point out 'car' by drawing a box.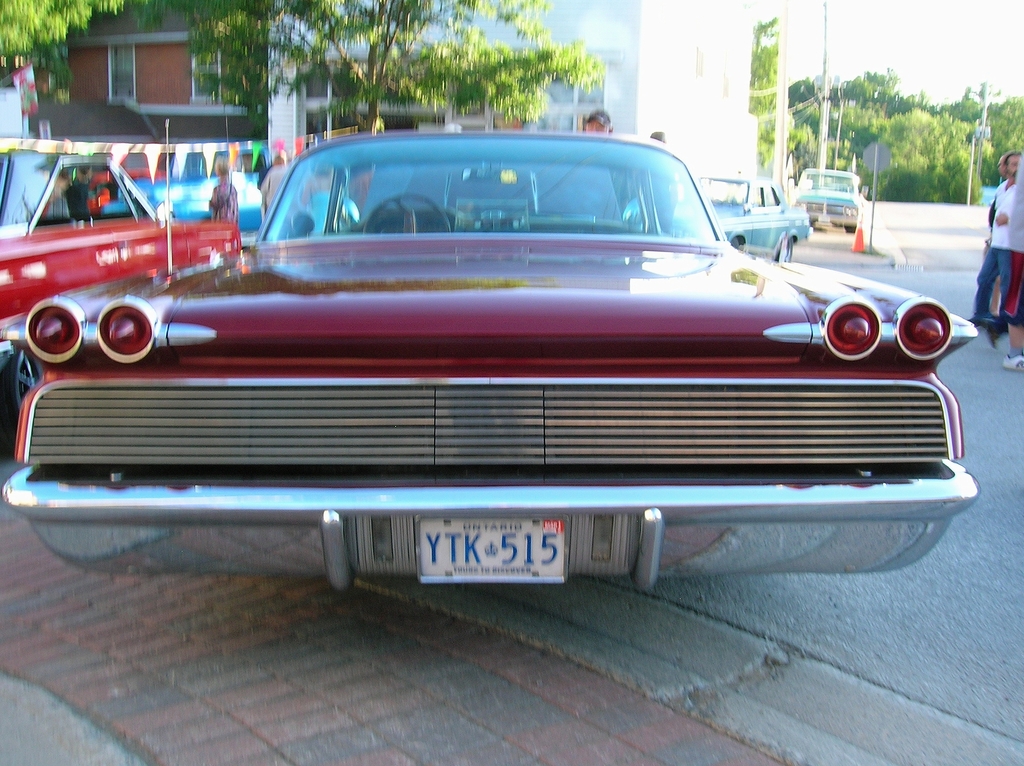
pyautogui.locateOnScreen(621, 172, 814, 262).
